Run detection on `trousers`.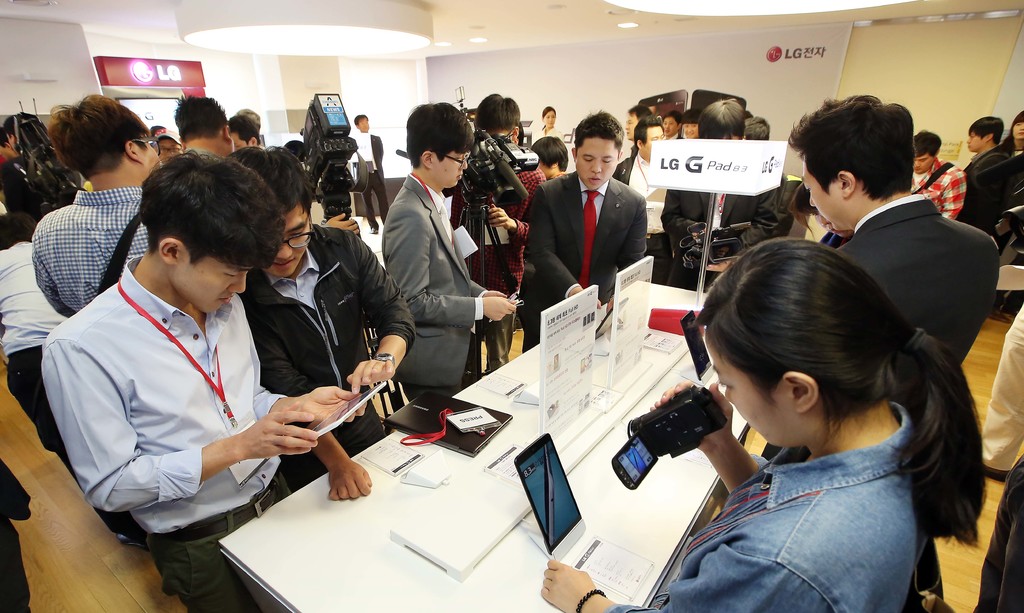
Result: rect(481, 300, 516, 371).
